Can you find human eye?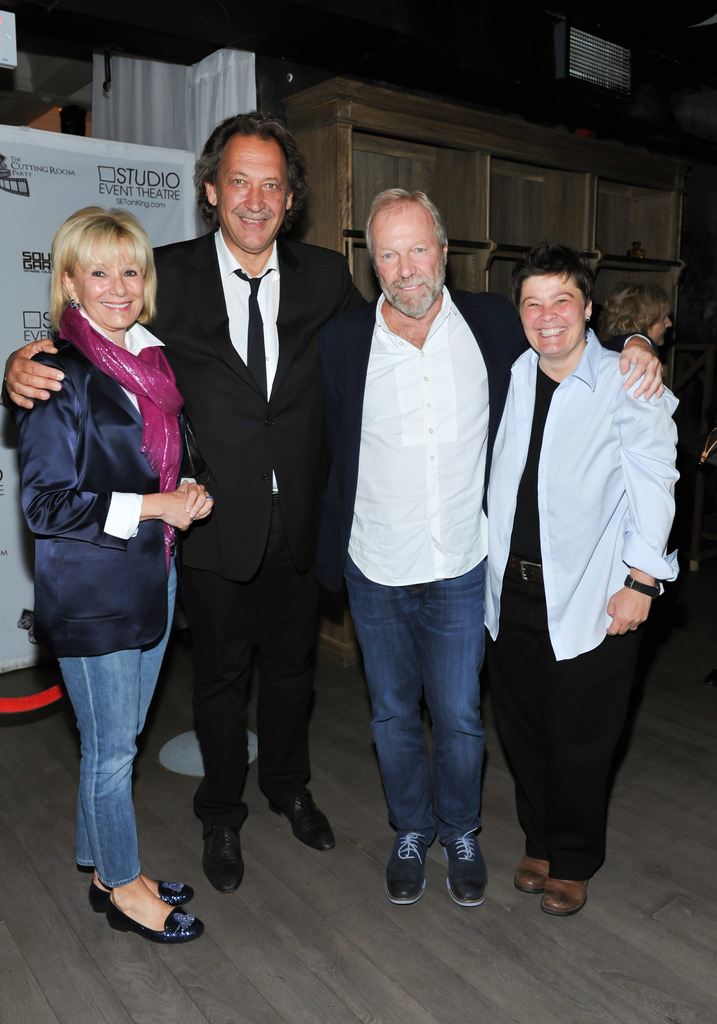
Yes, bounding box: <bbox>228, 175, 249, 186</bbox>.
